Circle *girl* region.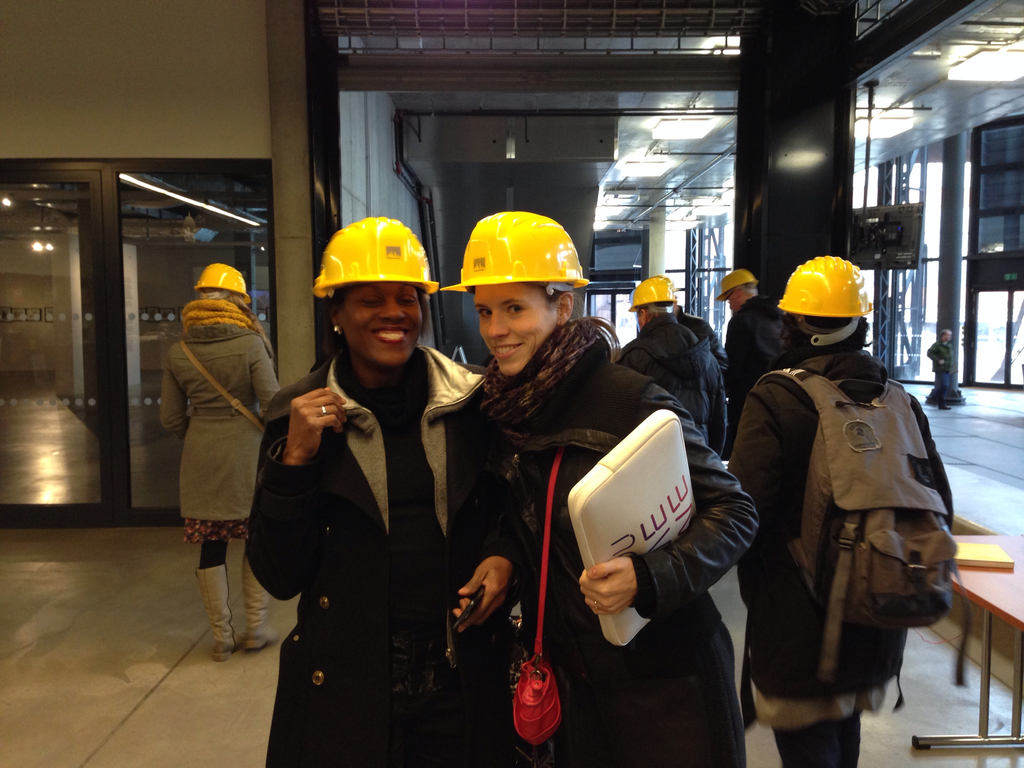
Region: bbox(435, 212, 760, 767).
